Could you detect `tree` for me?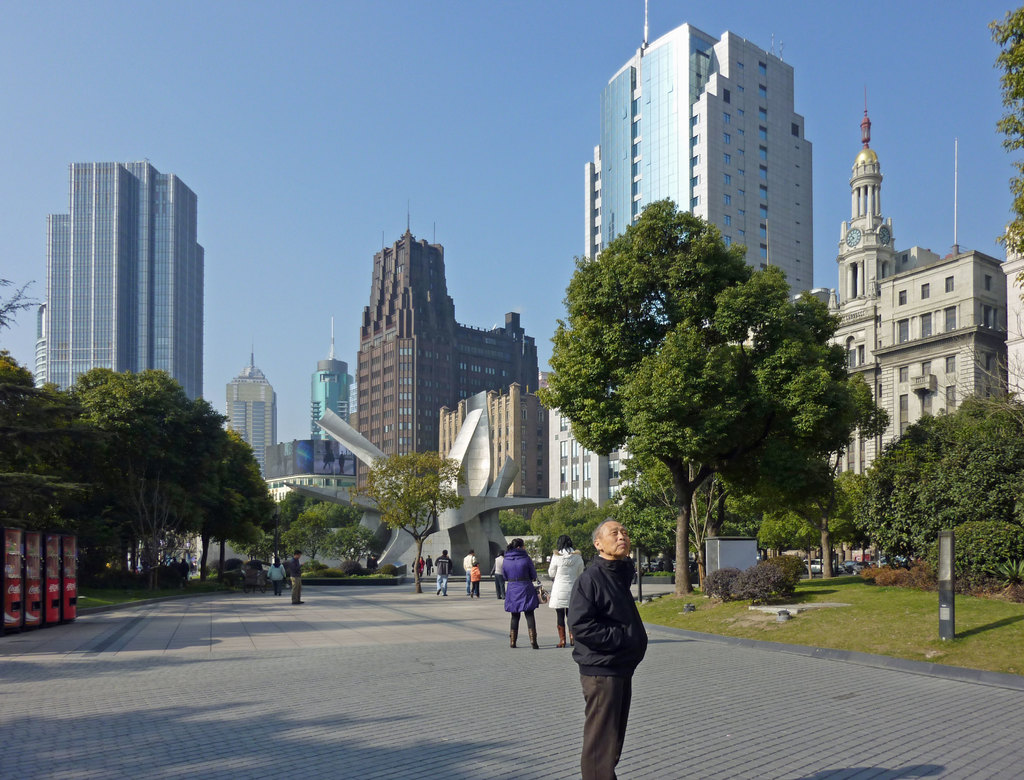
Detection result: BBox(557, 142, 893, 601).
